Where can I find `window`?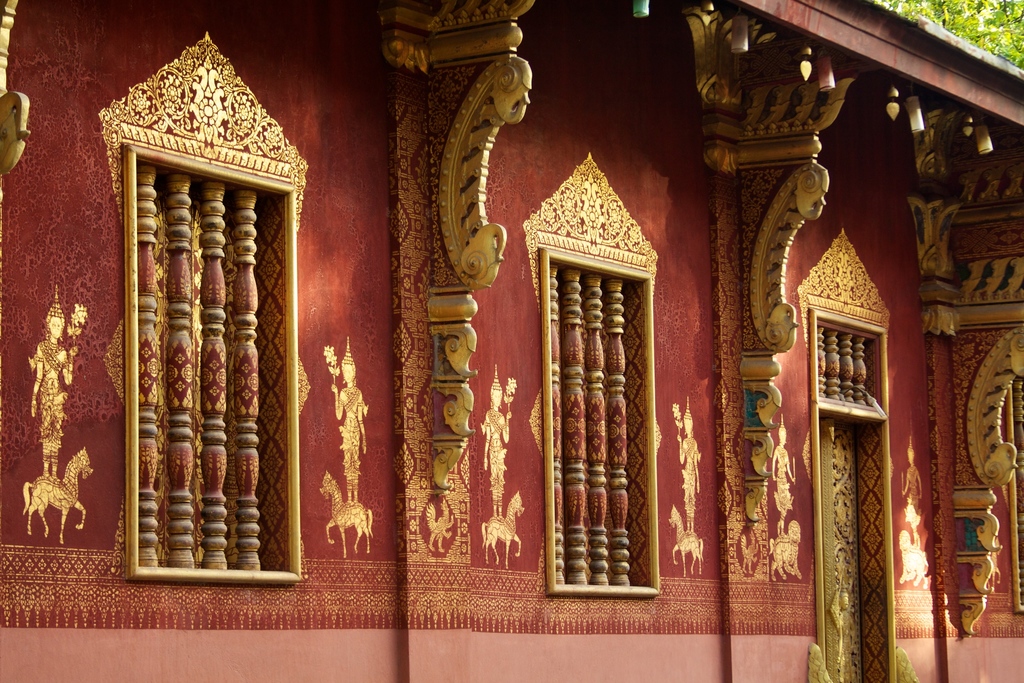
You can find it at <box>545,207,661,589</box>.
